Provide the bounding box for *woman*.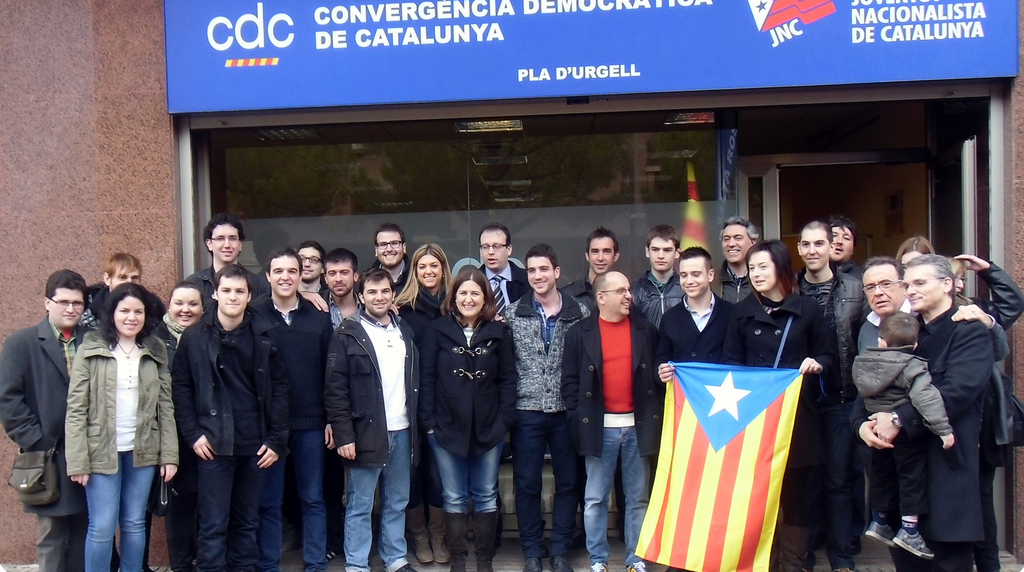
region(892, 236, 1007, 364).
